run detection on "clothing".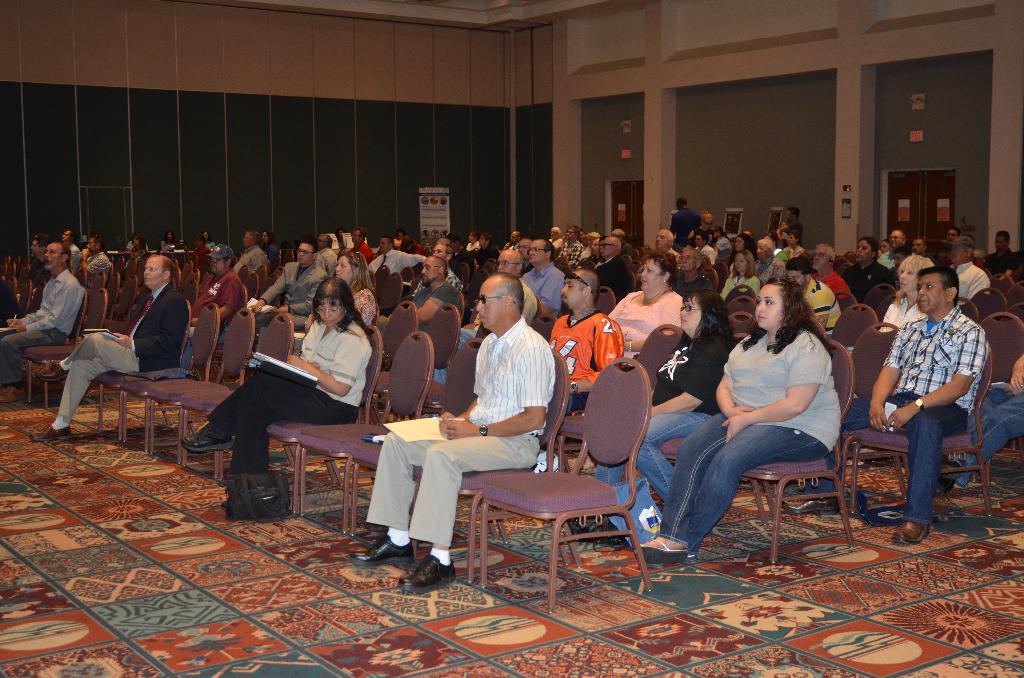
Result: select_region(235, 241, 269, 288).
